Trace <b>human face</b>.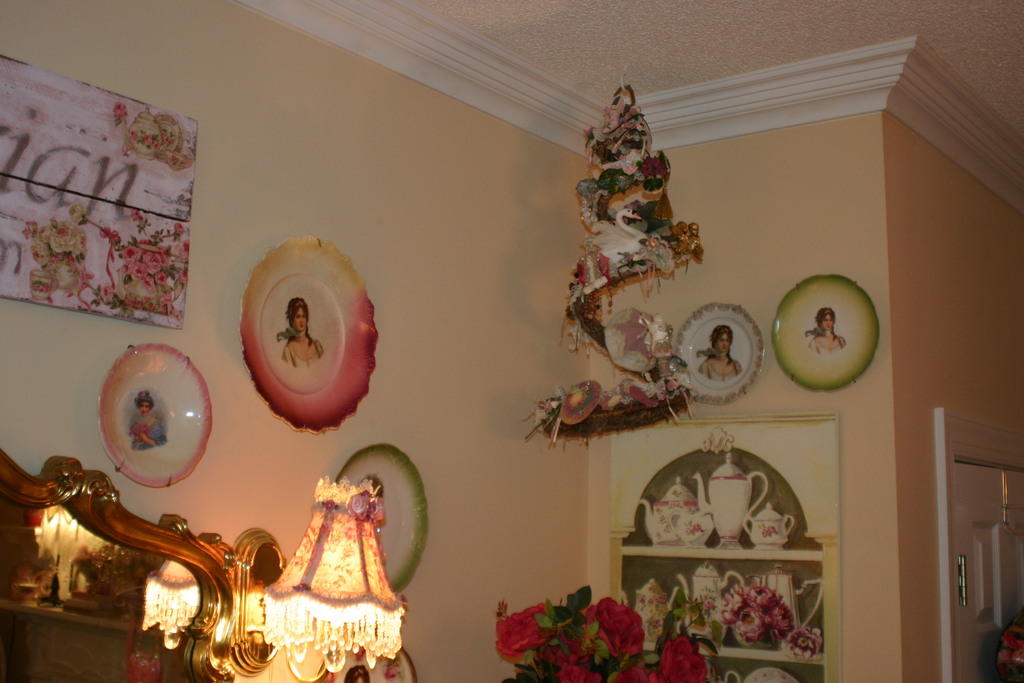
Traced to {"x1": 716, "y1": 335, "x2": 730, "y2": 353}.
